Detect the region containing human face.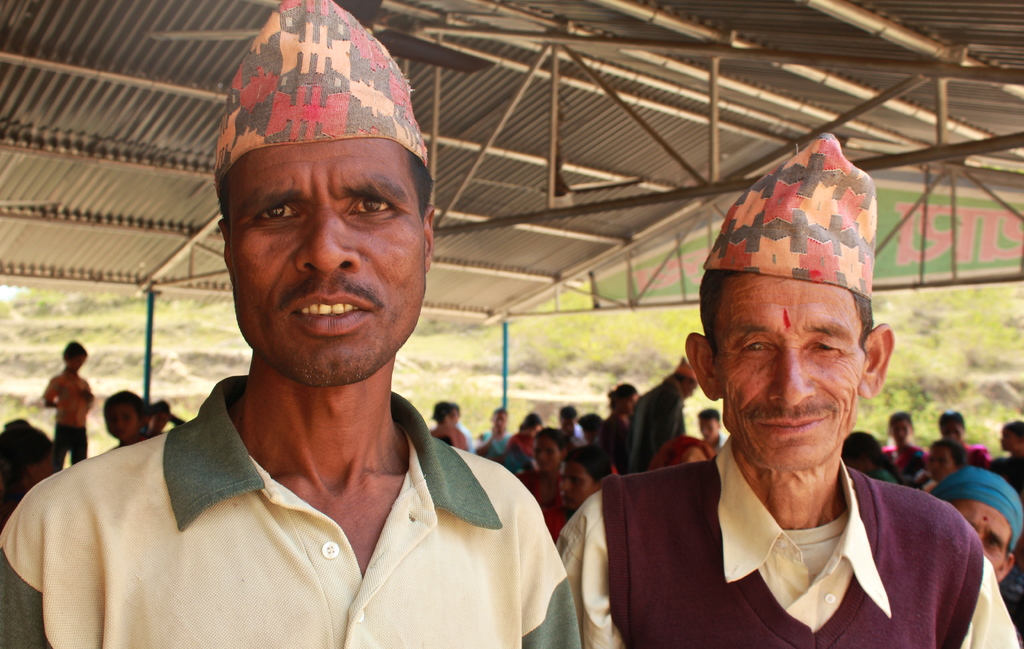
BBox(956, 502, 1010, 566).
